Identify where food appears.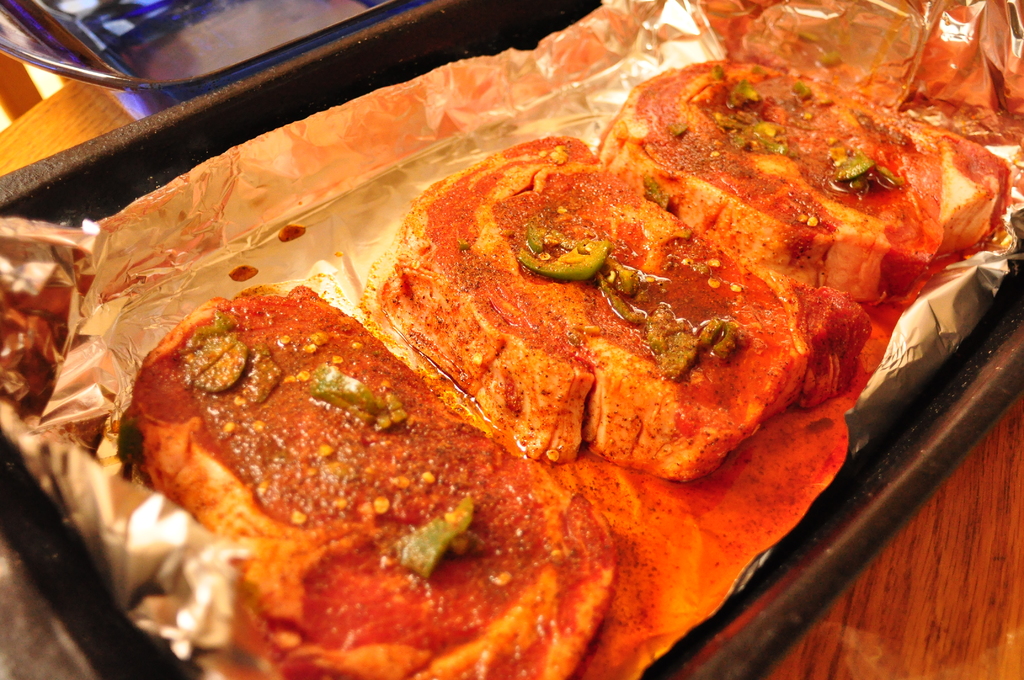
Appears at bbox(594, 60, 1011, 302).
